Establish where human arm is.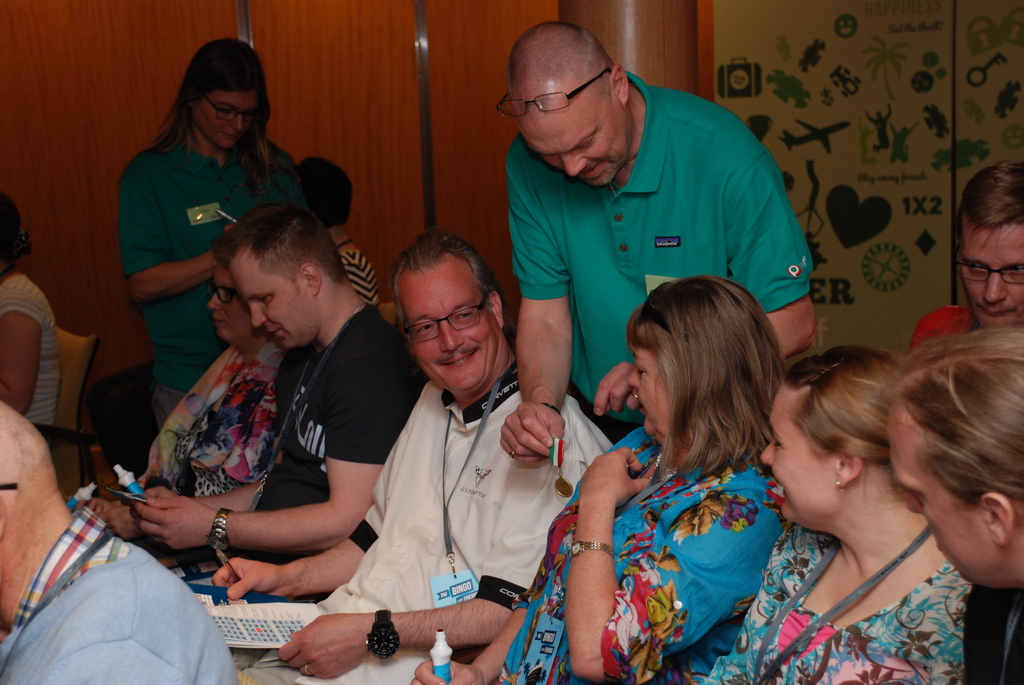
Established at [403,601,533,684].
